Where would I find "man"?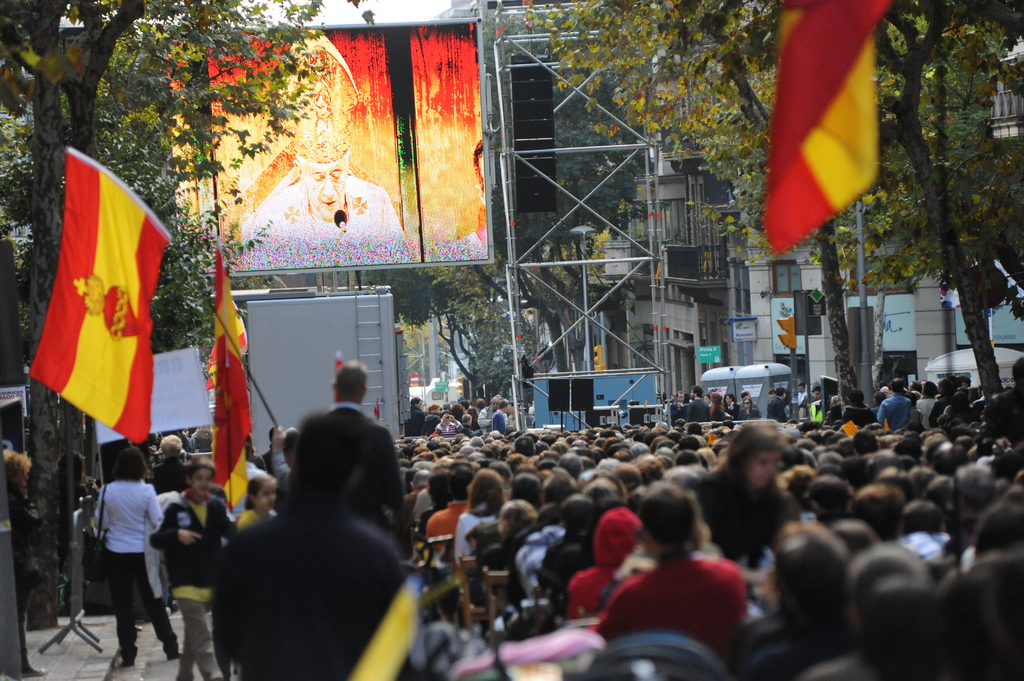
At (289, 362, 402, 532).
